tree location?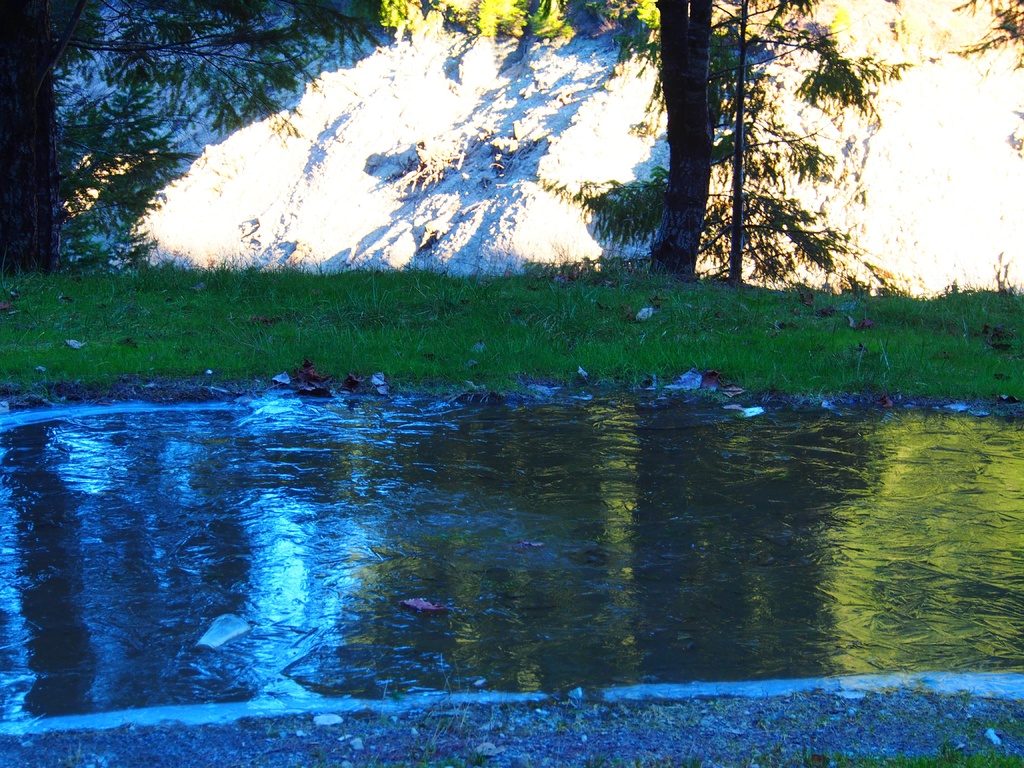
[x1=376, y1=0, x2=910, y2=277]
